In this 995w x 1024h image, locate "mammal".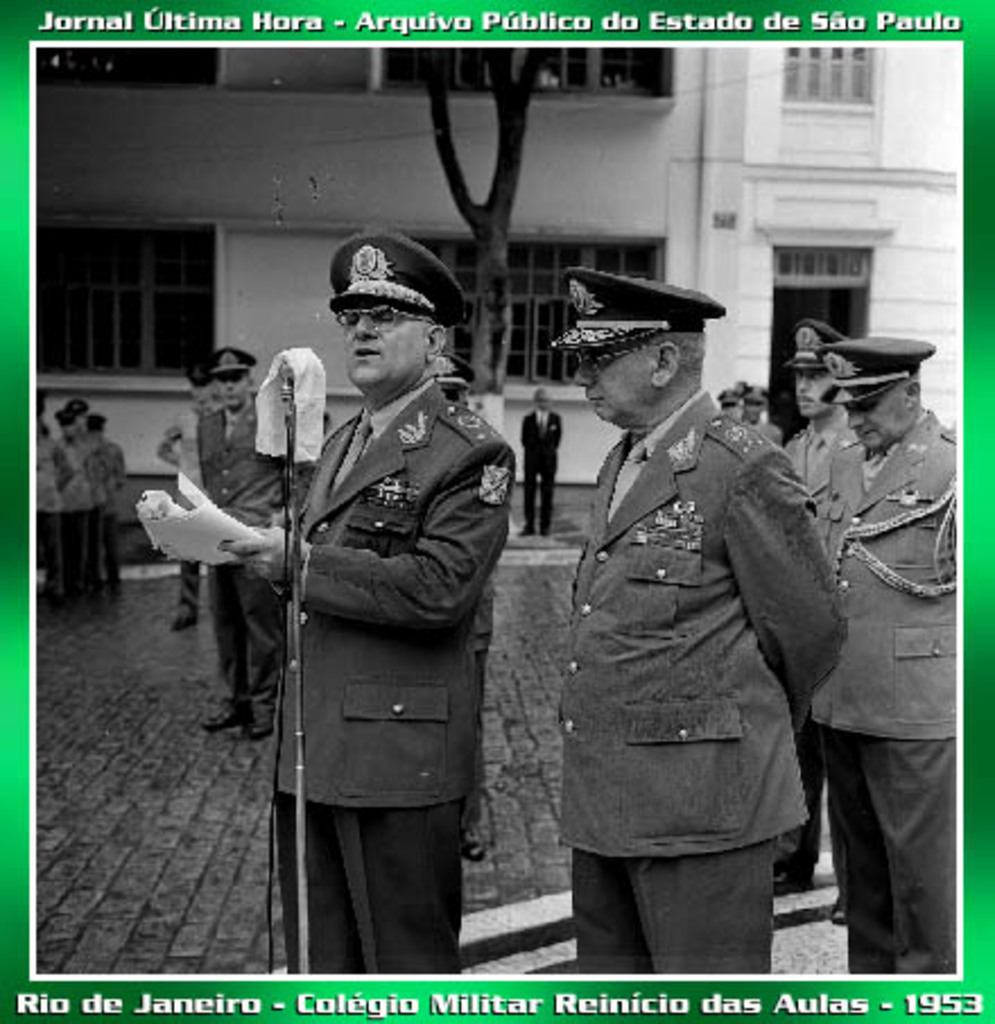
Bounding box: x1=805 y1=335 x2=961 y2=972.
